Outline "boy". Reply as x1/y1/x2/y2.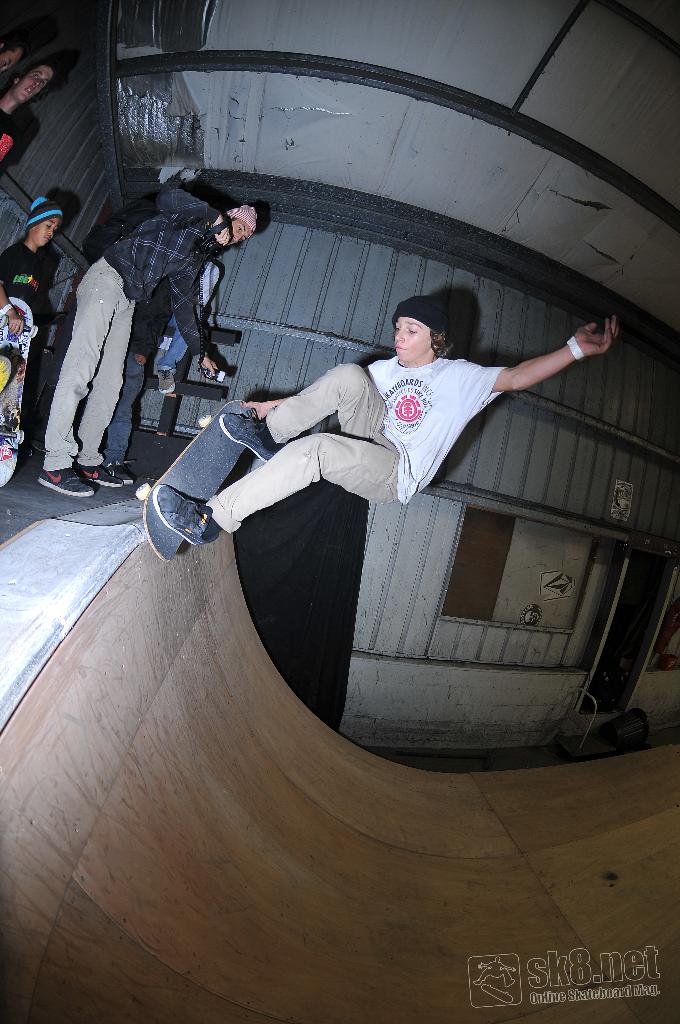
154/295/619/545.
